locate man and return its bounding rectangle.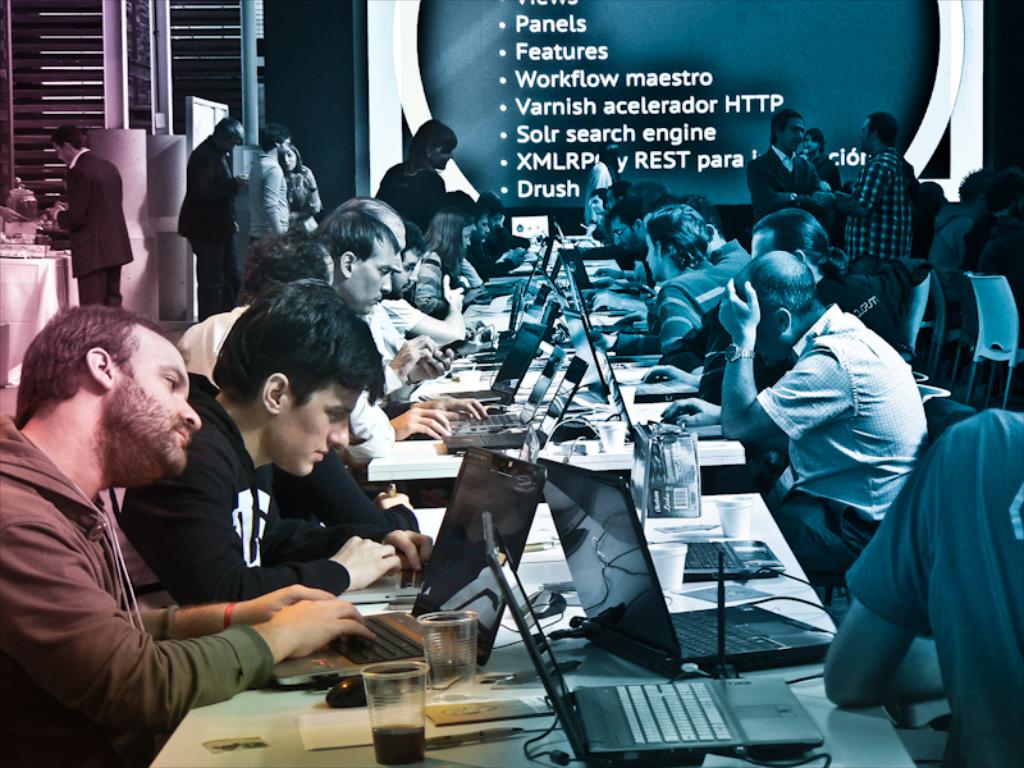
175/228/393/457.
